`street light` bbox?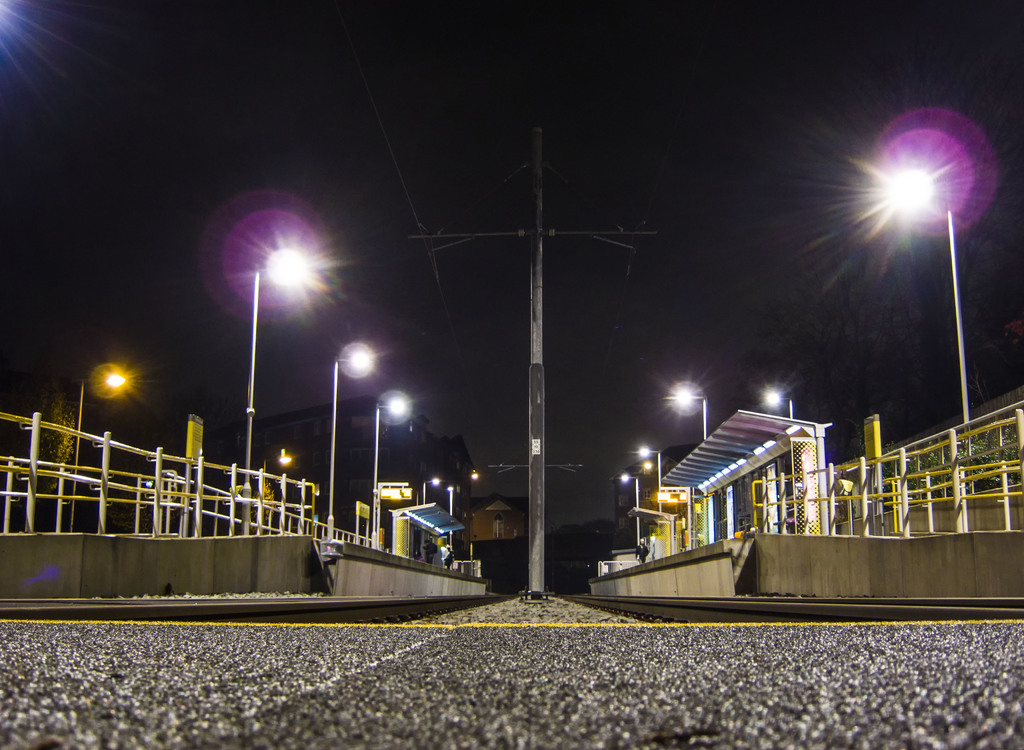
Rect(639, 457, 655, 478)
